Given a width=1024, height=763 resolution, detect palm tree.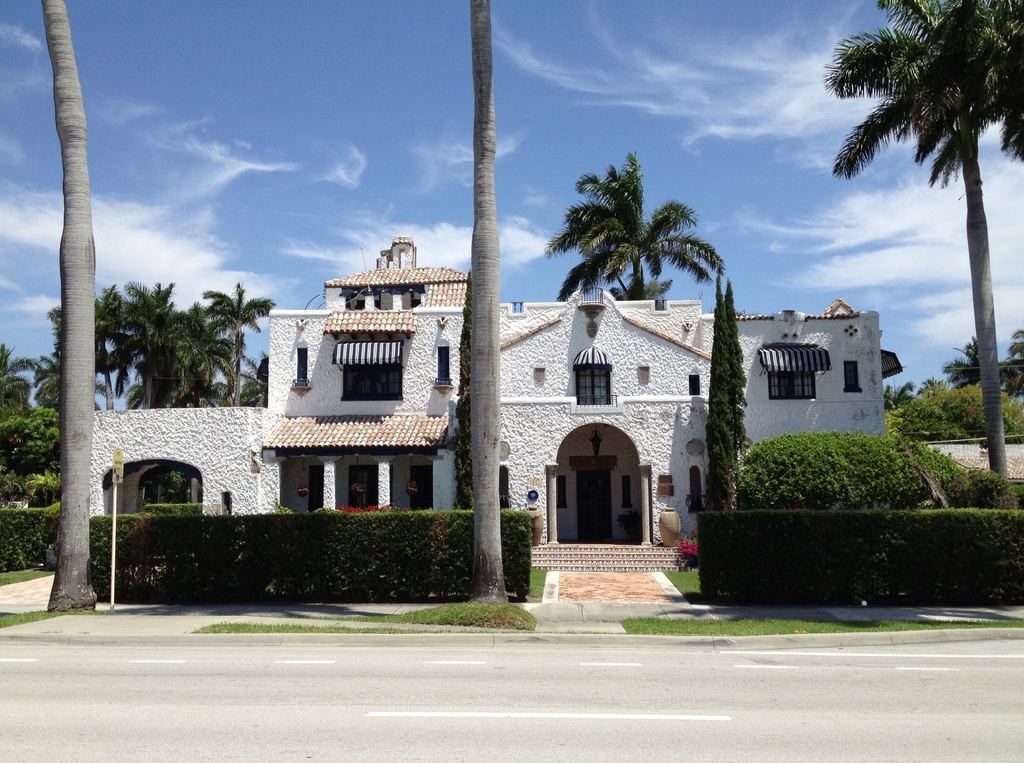
(left=551, top=150, right=724, bottom=304).
